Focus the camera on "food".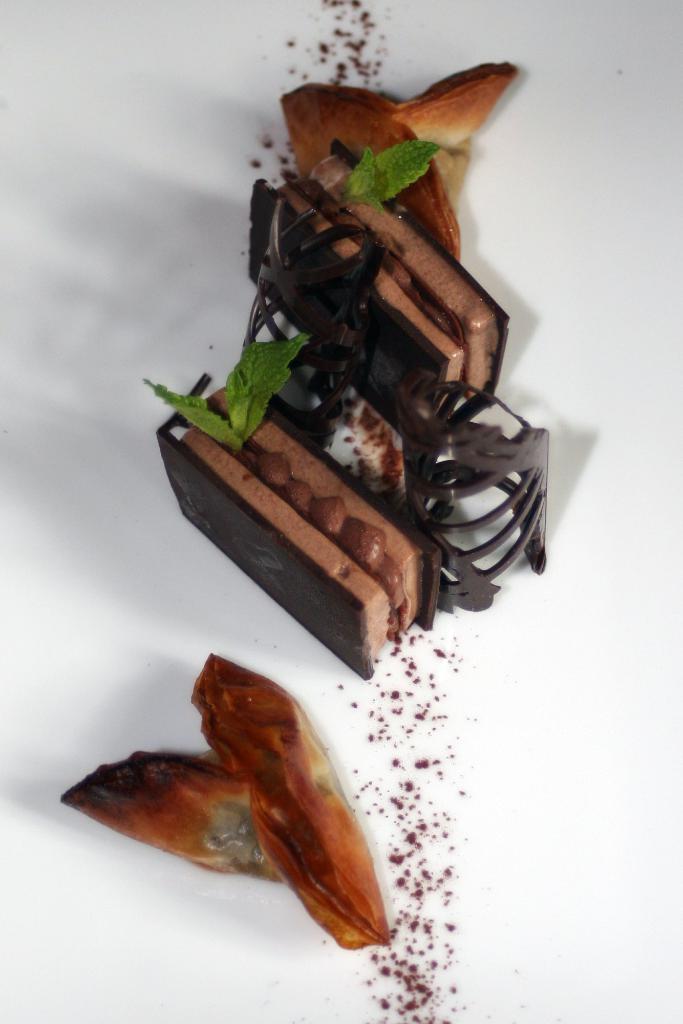
Focus region: [57, 751, 284, 882].
